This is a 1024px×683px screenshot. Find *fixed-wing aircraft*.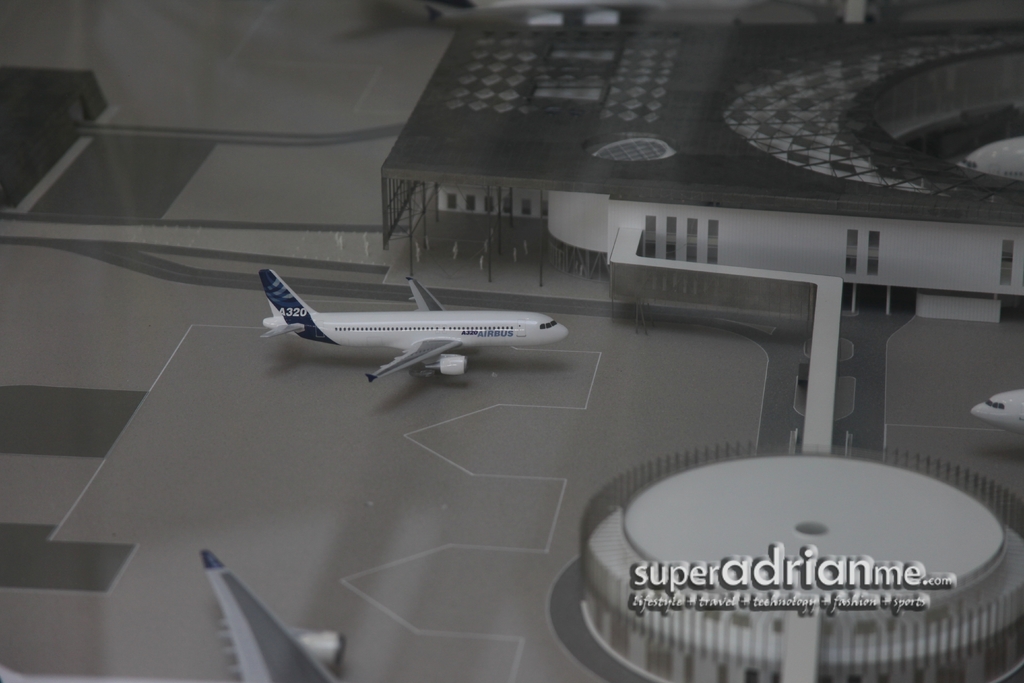
Bounding box: (left=260, top=262, right=573, bottom=382).
